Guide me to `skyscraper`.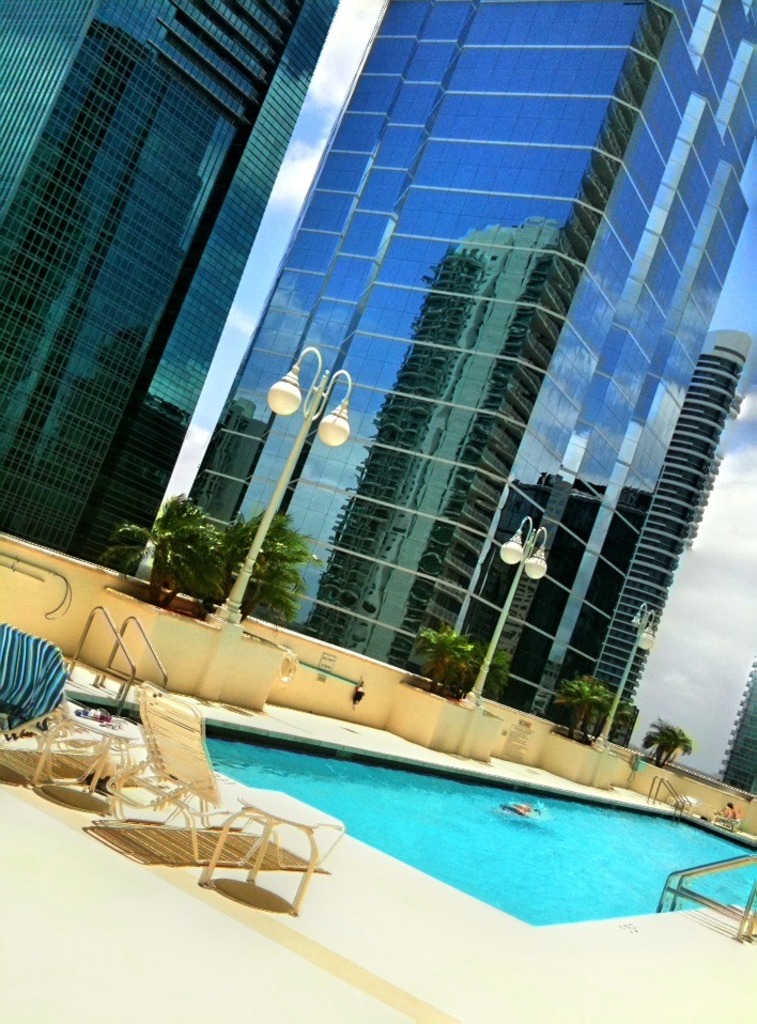
Guidance: detection(584, 330, 755, 742).
